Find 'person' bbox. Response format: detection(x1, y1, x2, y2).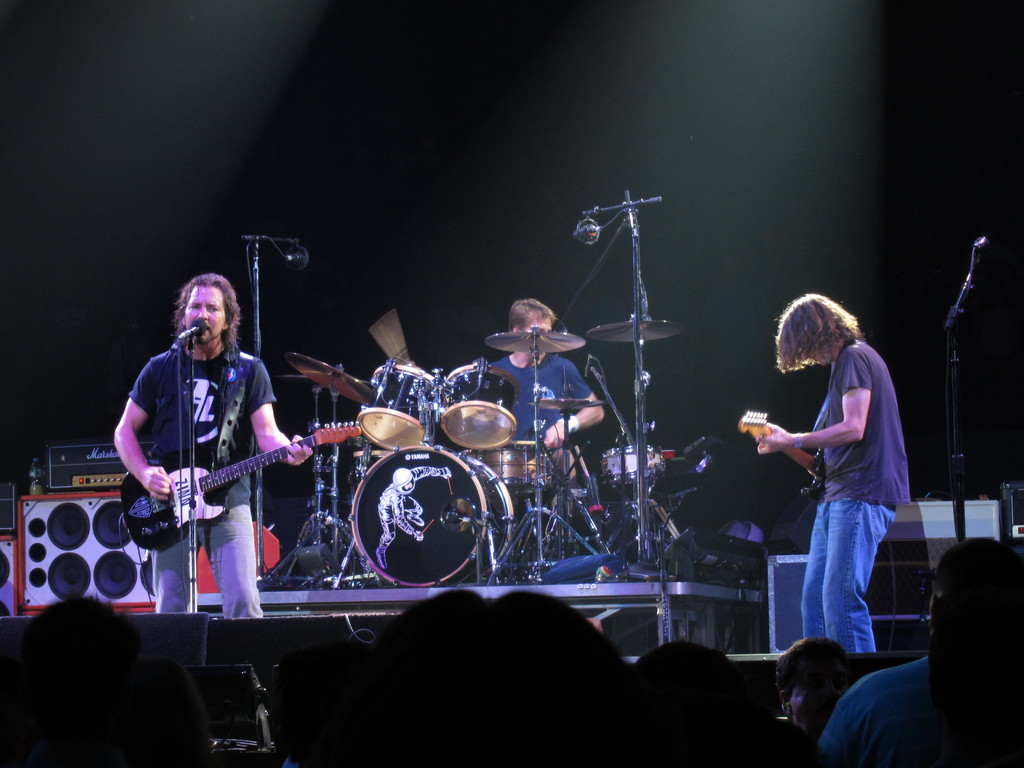
detection(114, 273, 314, 616).
